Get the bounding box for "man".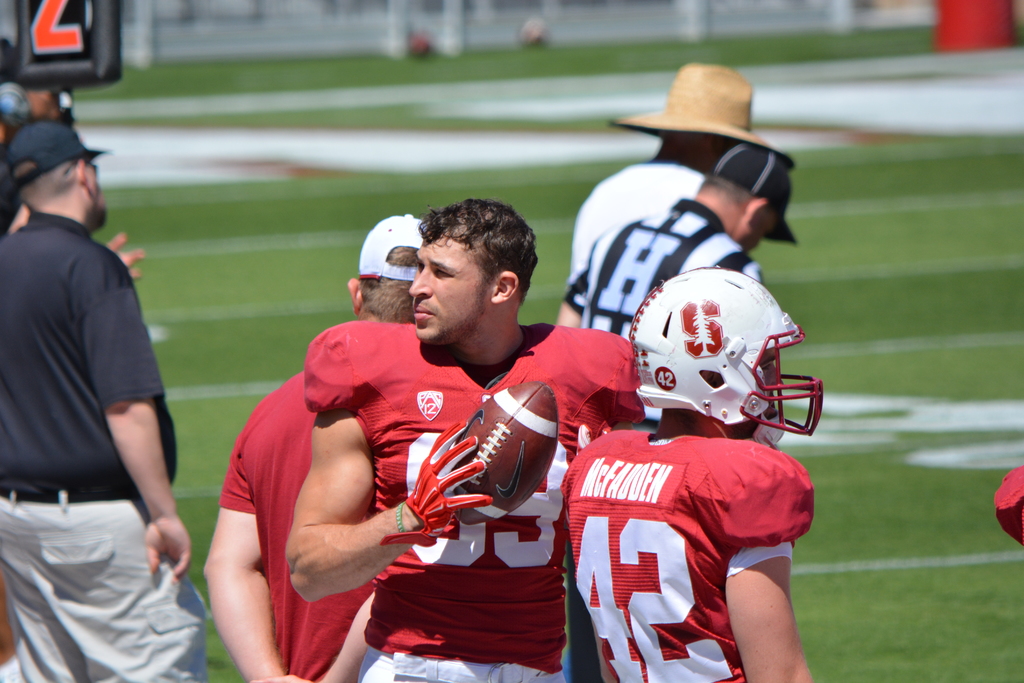
(567, 59, 767, 279).
